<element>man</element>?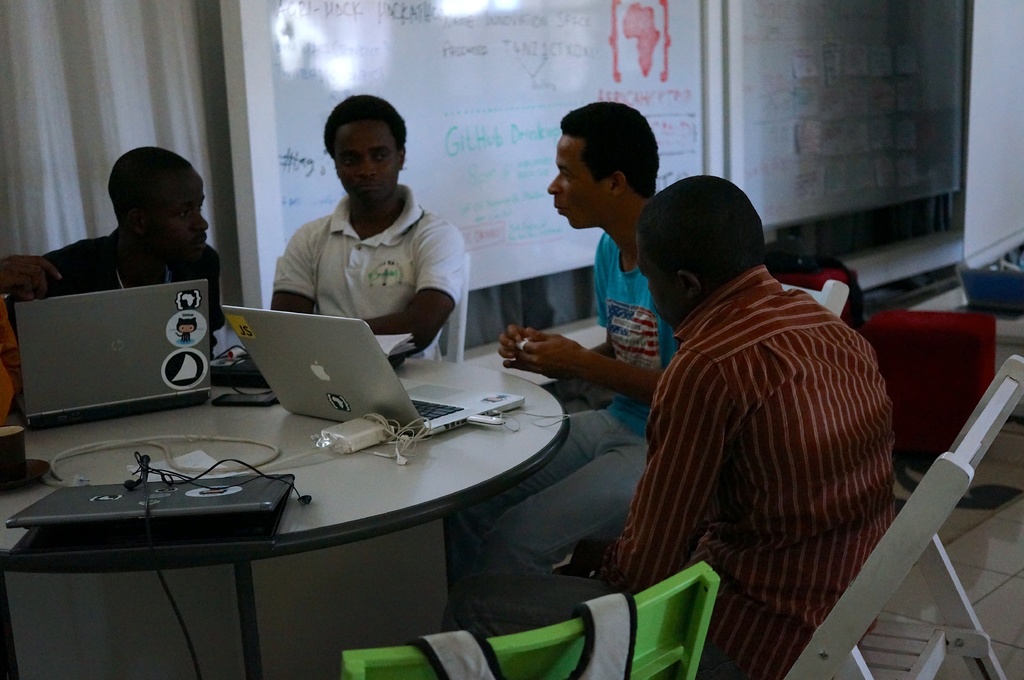
l=257, t=96, r=476, b=390
